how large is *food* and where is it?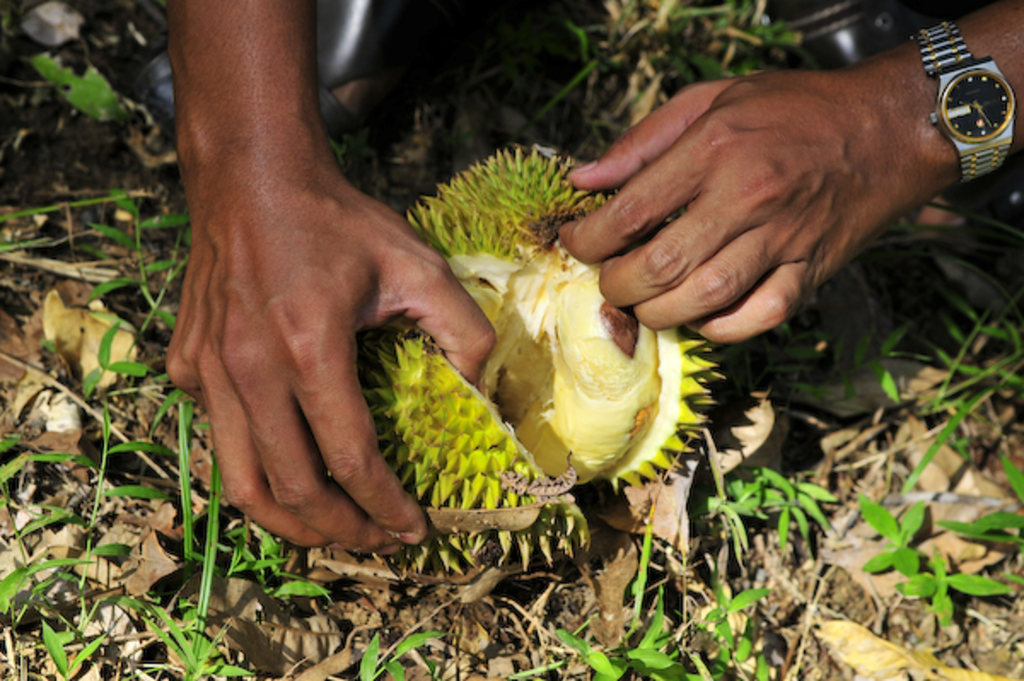
Bounding box: {"x1": 346, "y1": 137, "x2": 729, "y2": 584}.
